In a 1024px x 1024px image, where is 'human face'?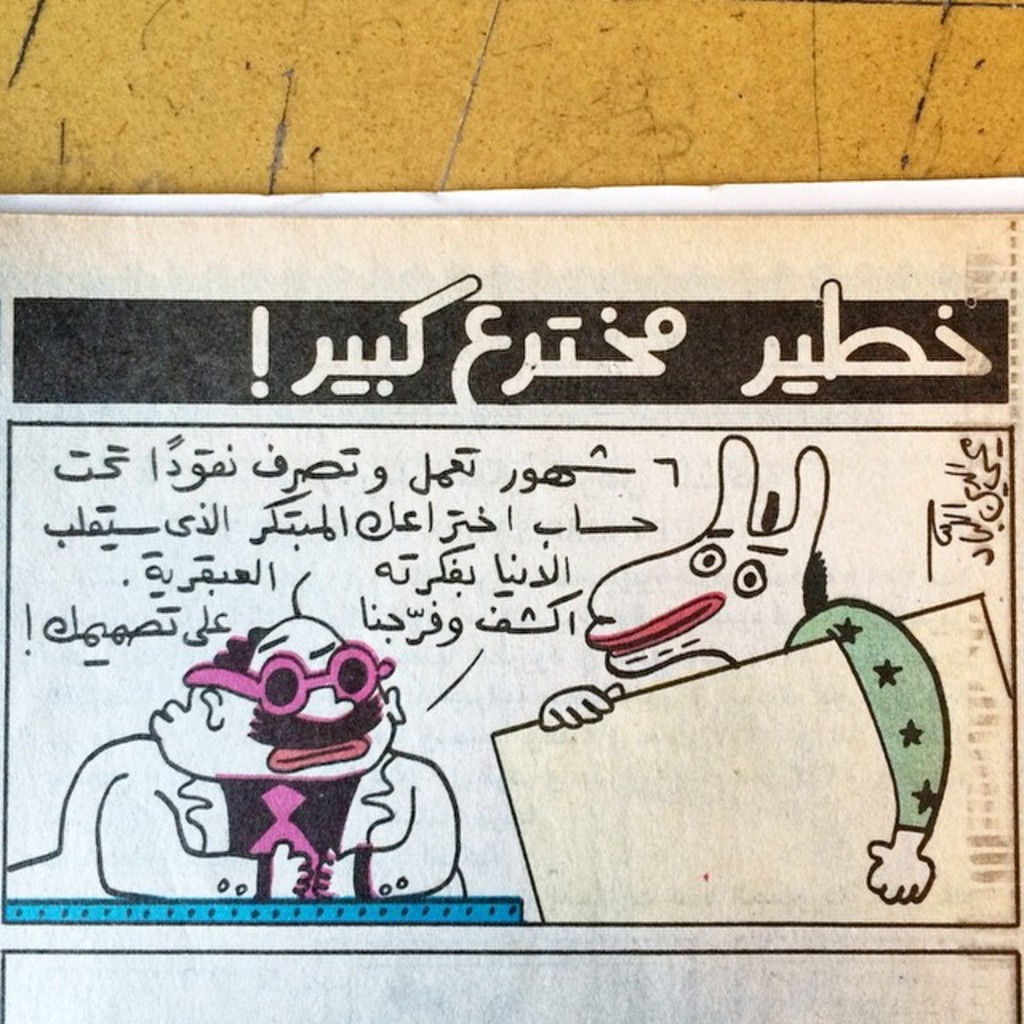
x1=224 y1=618 x2=392 y2=781.
